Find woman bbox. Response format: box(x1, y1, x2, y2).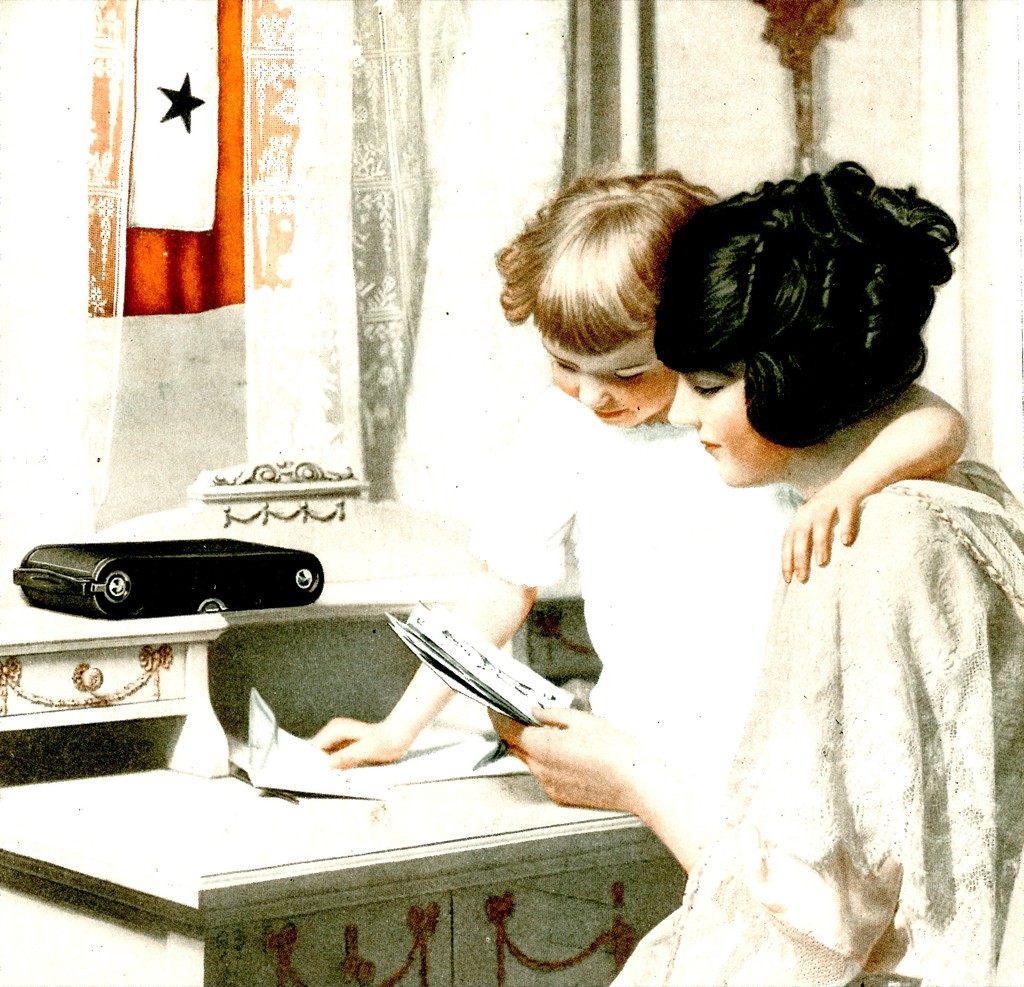
box(484, 181, 1023, 986).
